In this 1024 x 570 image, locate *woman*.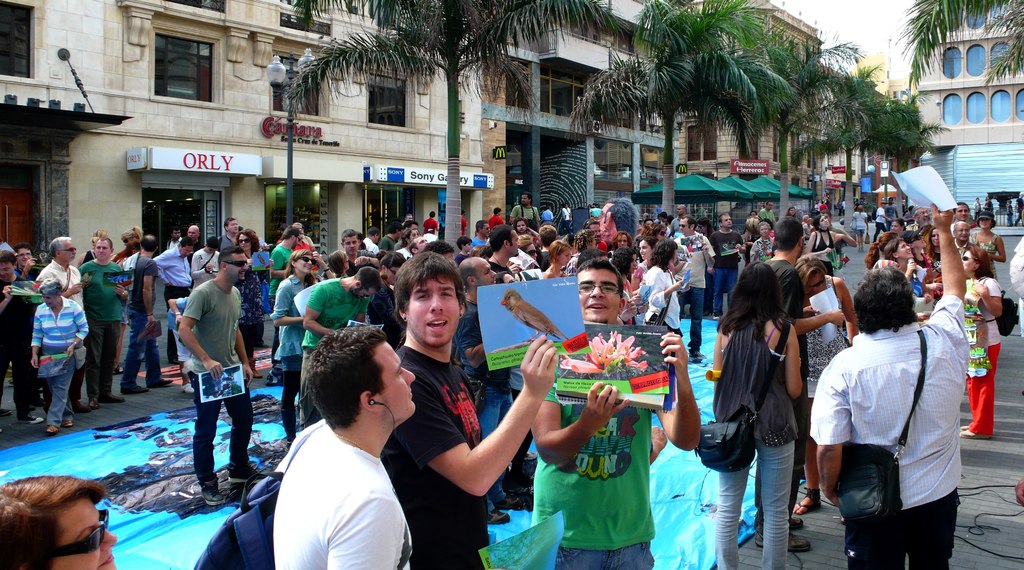
Bounding box: pyautogui.locateOnScreen(505, 235, 538, 283).
